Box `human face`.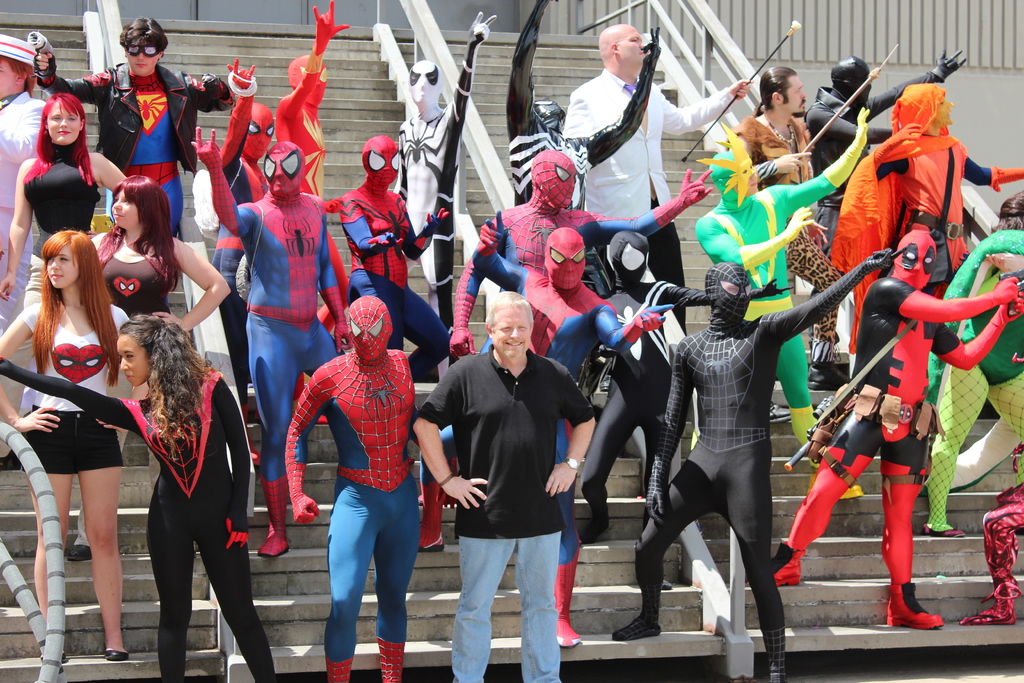
x1=492 y1=308 x2=531 y2=359.
